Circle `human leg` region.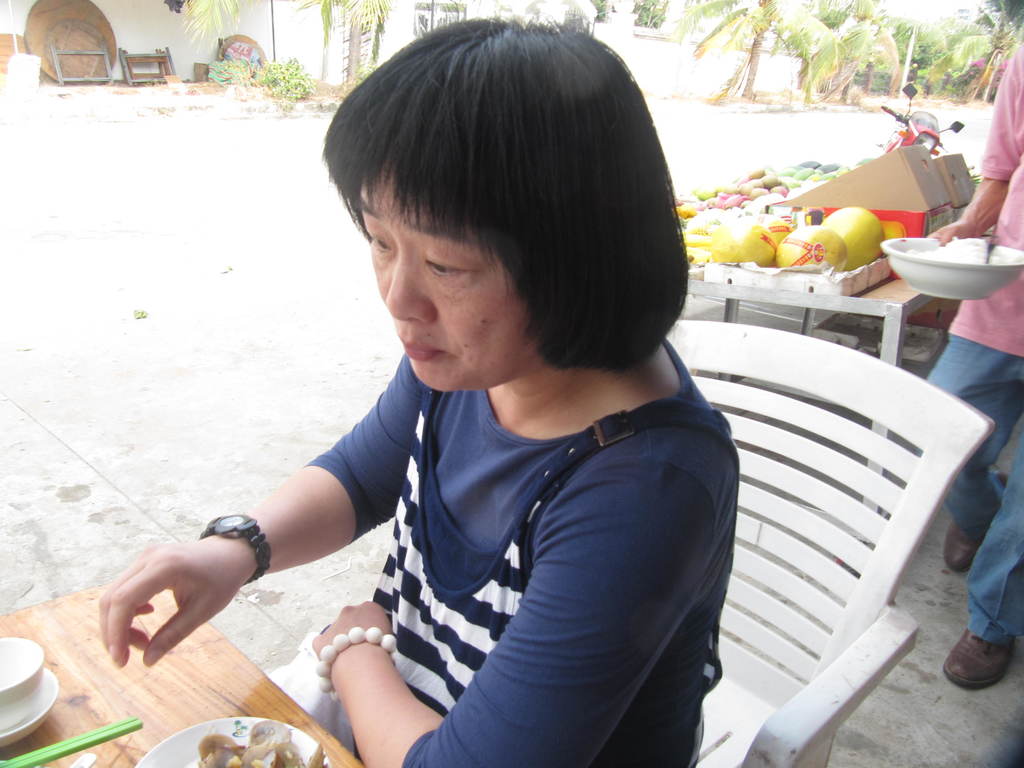
Region: [945,456,1023,689].
